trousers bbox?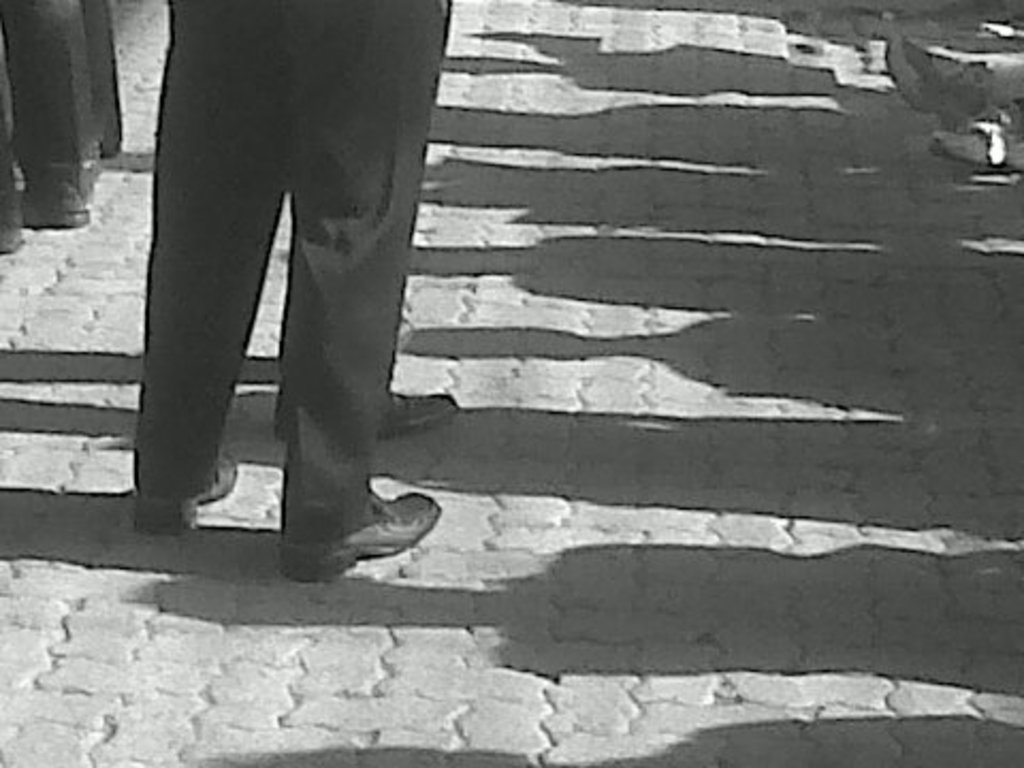
(x1=0, y1=0, x2=107, y2=215)
